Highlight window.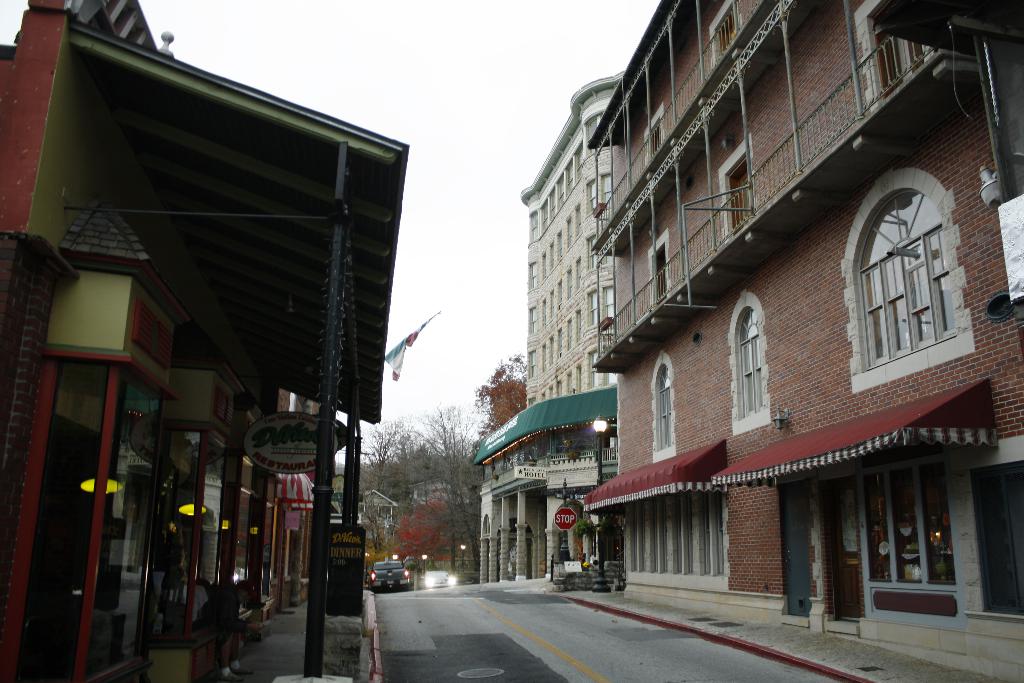
Highlighted region: (630, 503, 643, 570).
